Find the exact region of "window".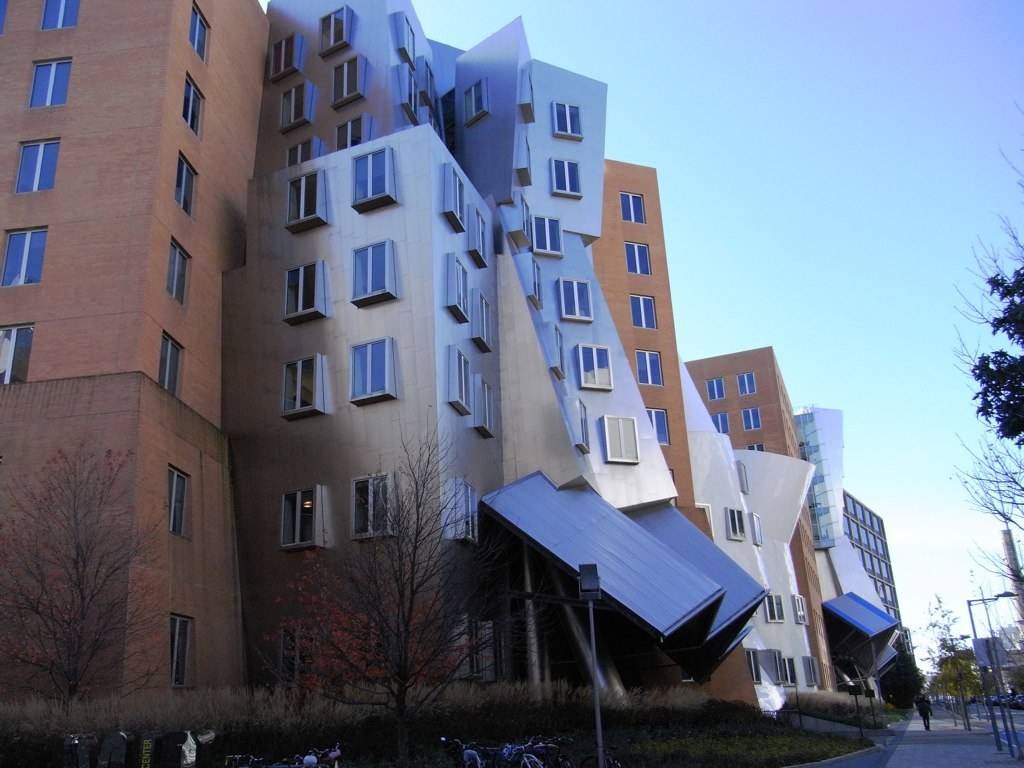
Exact region: box(165, 248, 189, 307).
